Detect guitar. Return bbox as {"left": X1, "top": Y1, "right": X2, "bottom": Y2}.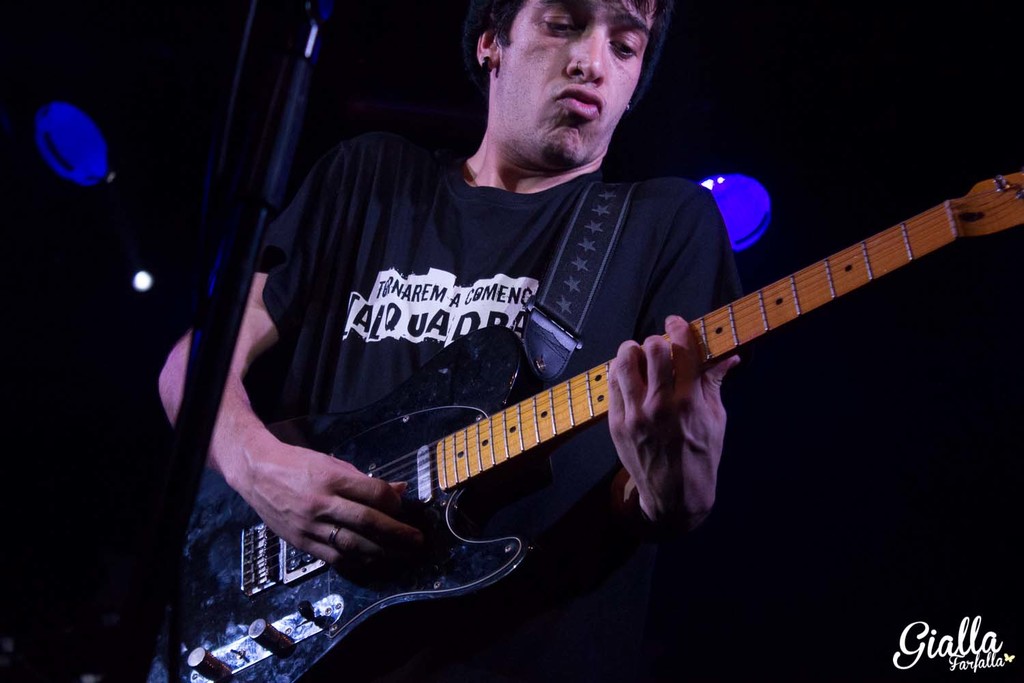
{"left": 122, "top": 173, "right": 1023, "bottom": 682}.
